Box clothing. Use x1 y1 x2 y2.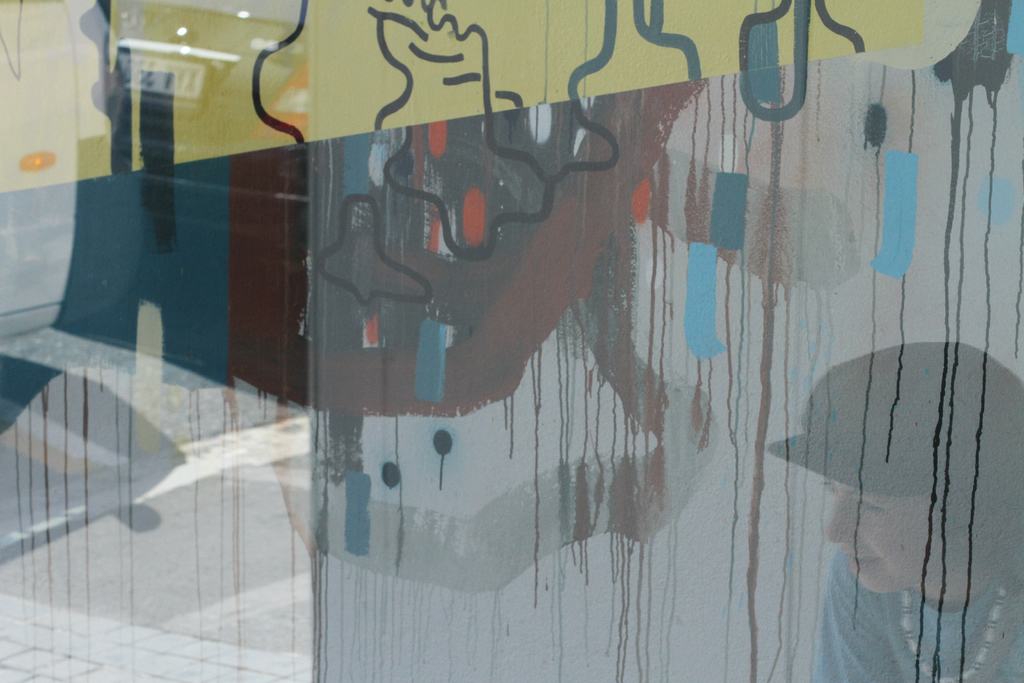
810 548 1023 682.
